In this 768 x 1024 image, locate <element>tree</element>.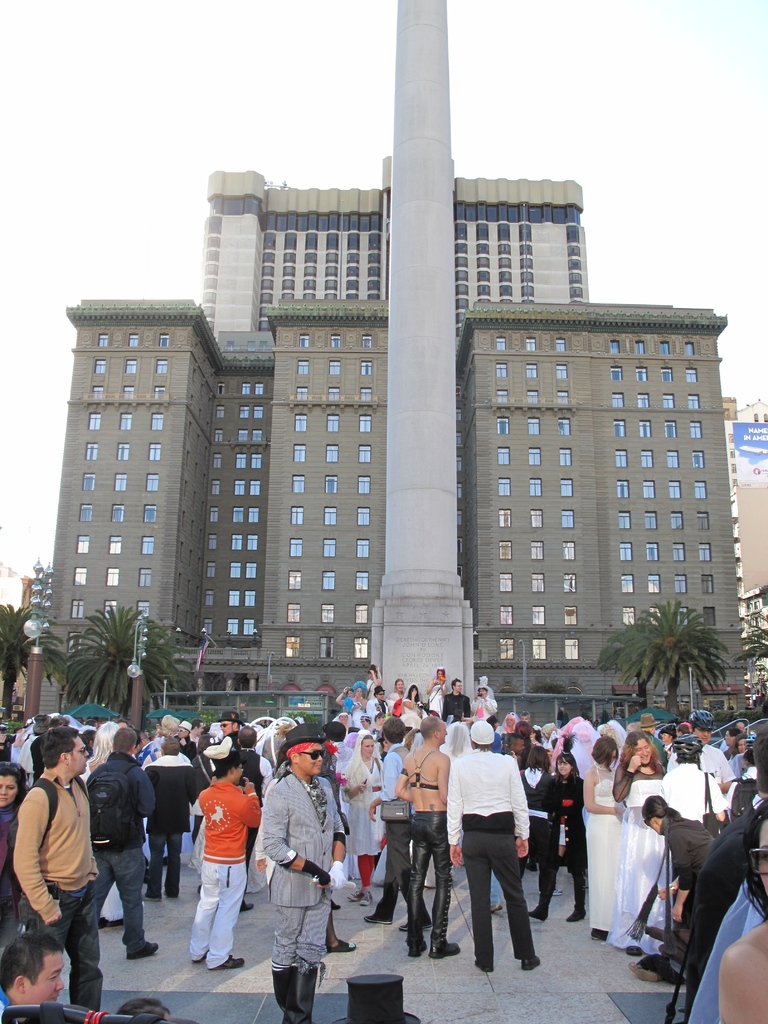
Bounding box: region(0, 603, 49, 715).
